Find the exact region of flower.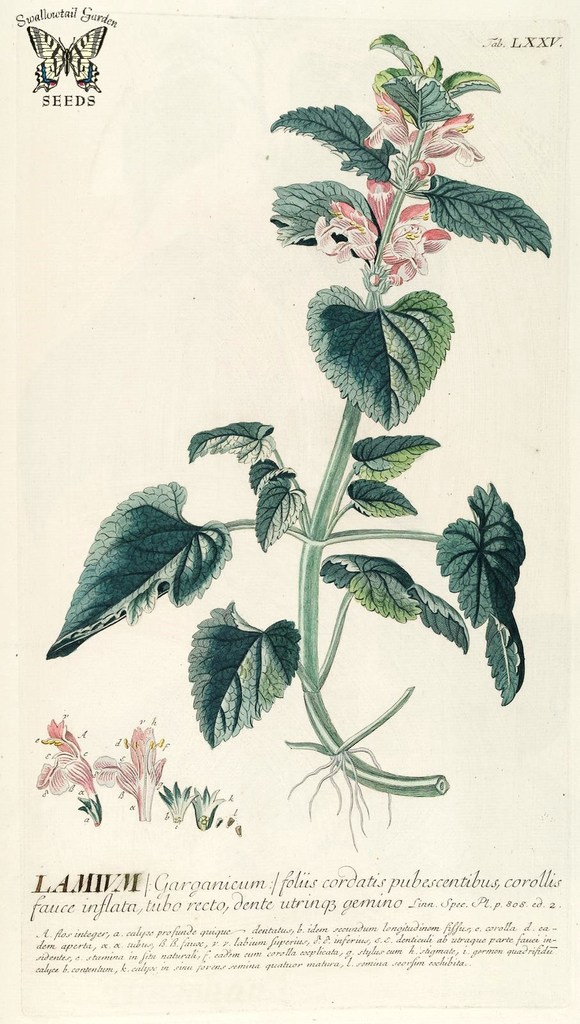
Exact region: (91, 725, 168, 820).
